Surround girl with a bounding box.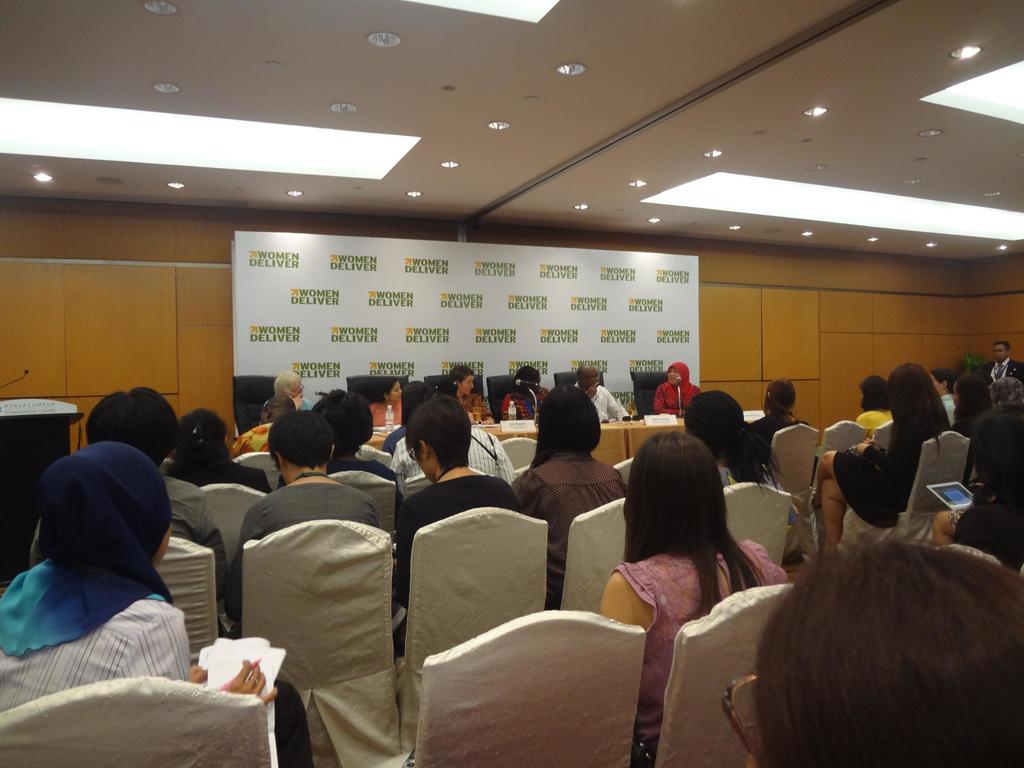
bbox=(0, 443, 316, 767).
